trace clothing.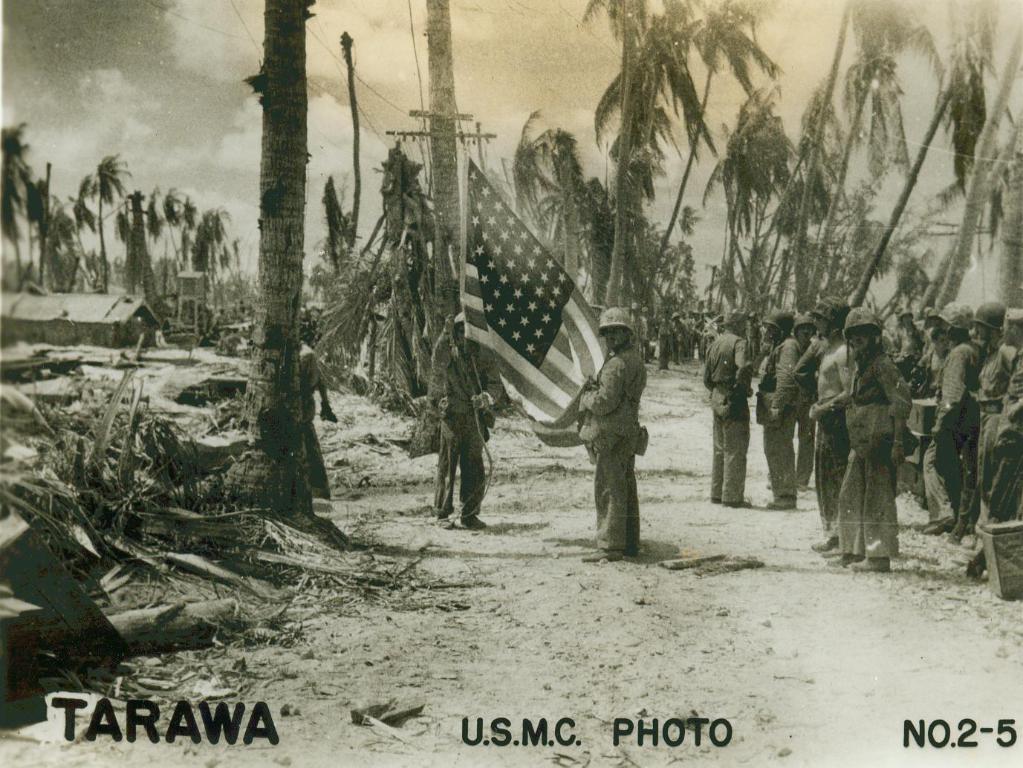
Traced to select_region(432, 333, 498, 510).
